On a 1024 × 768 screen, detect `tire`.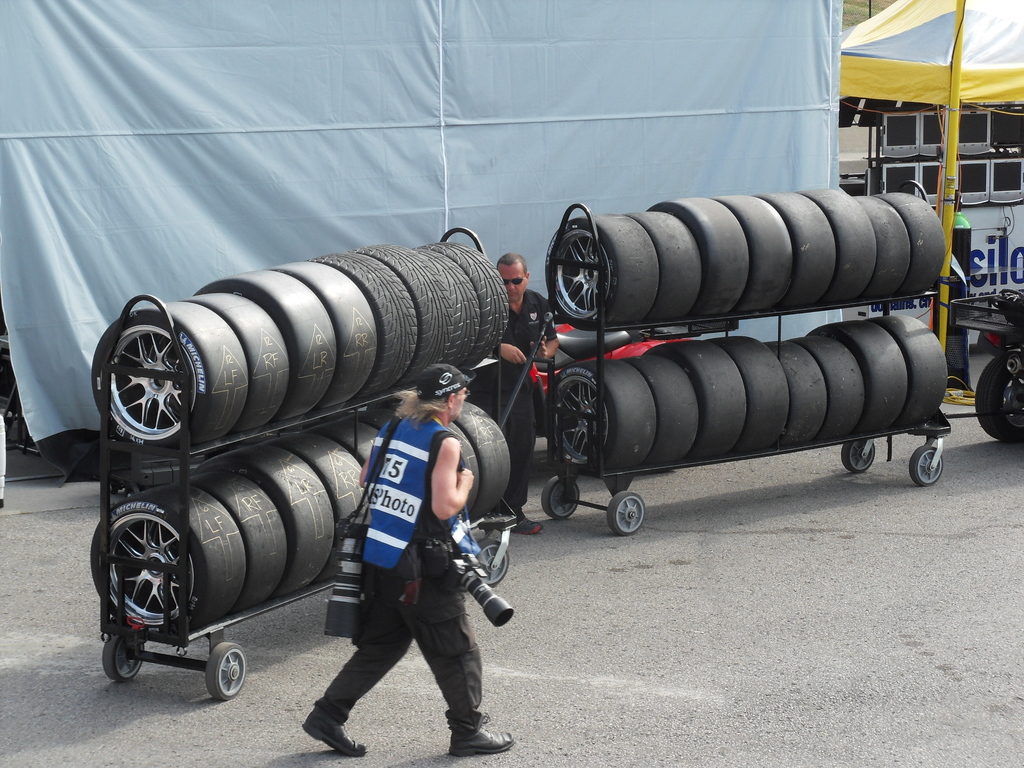
left=975, top=351, right=1023, bottom=443.
